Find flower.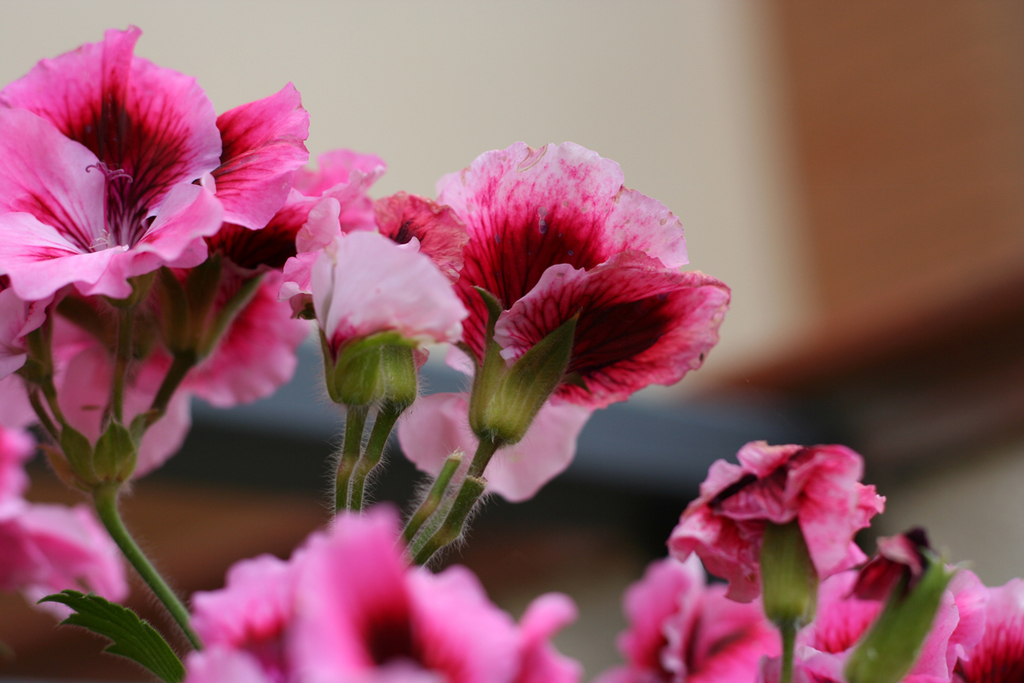
bbox(444, 141, 730, 444).
